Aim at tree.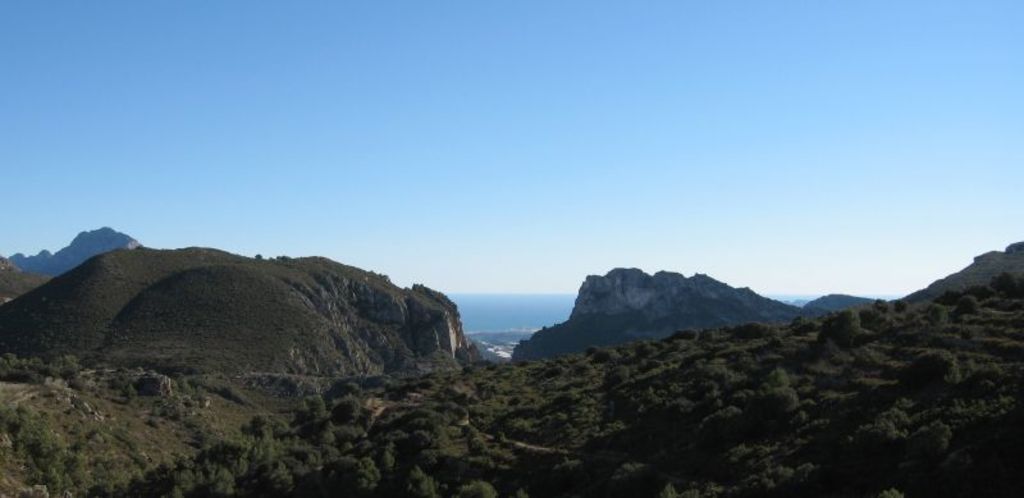
Aimed at l=457, t=390, r=468, b=401.
